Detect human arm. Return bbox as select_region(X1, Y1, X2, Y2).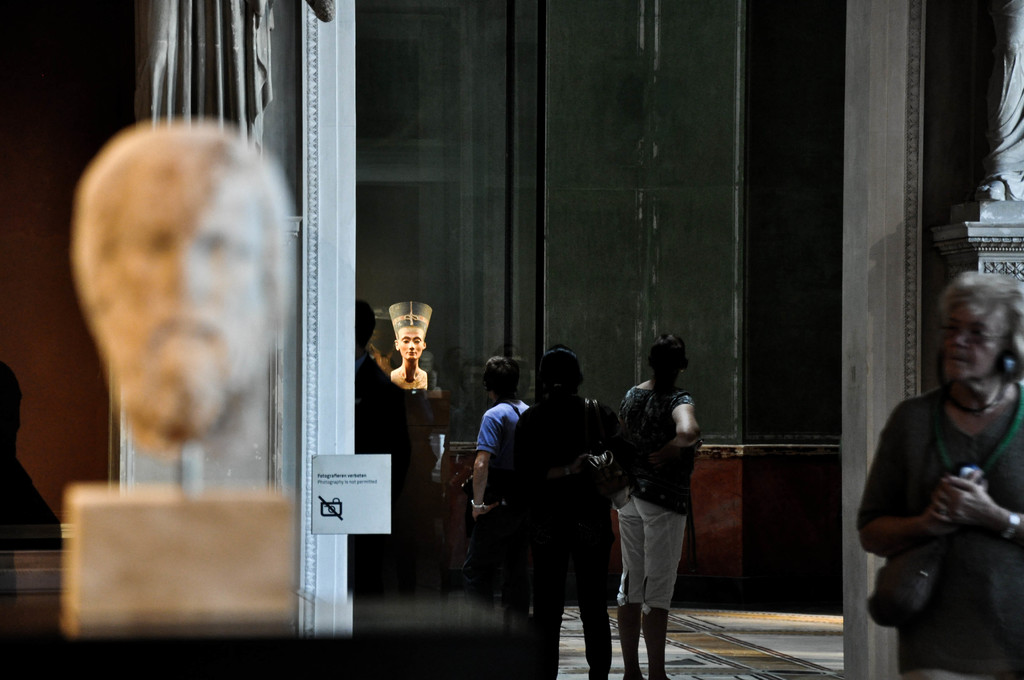
select_region(920, 473, 1023, 551).
